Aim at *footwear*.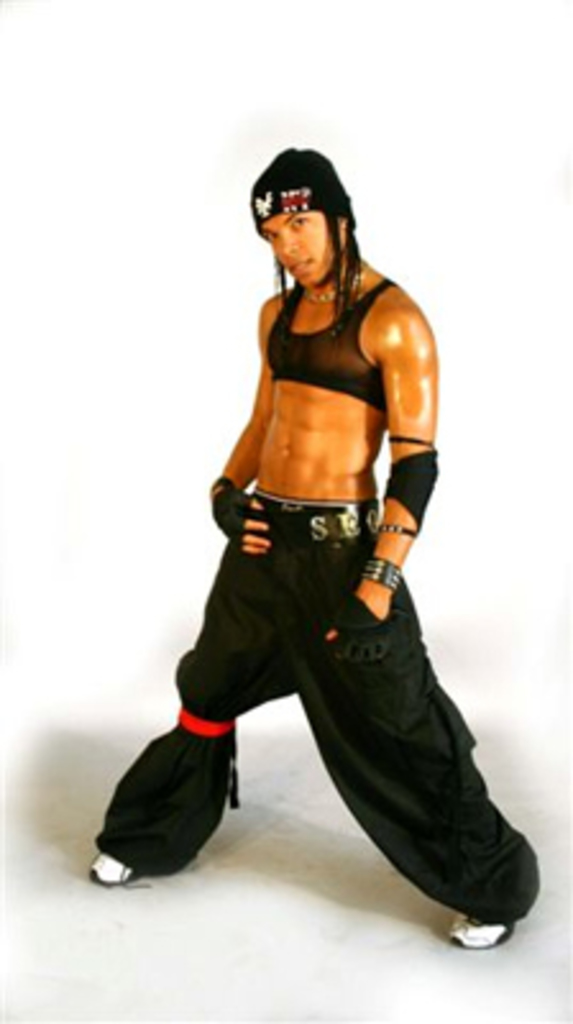
Aimed at (x1=450, y1=914, x2=522, y2=947).
